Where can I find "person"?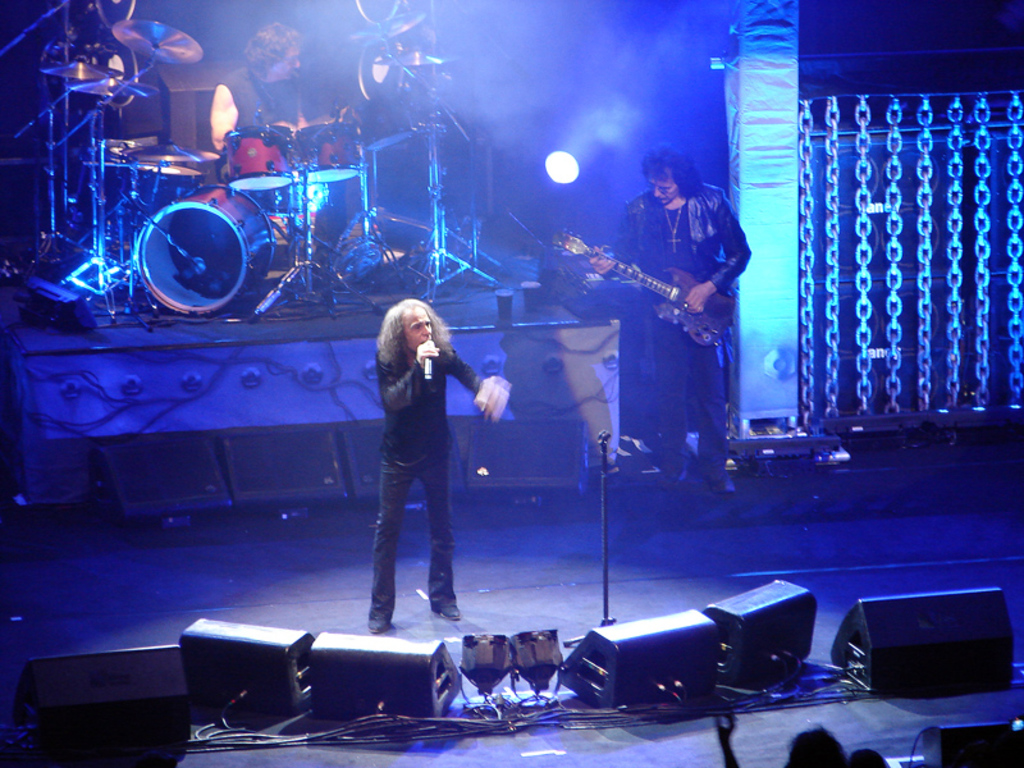
You can find it at locate(209, 18, 365, 191).
